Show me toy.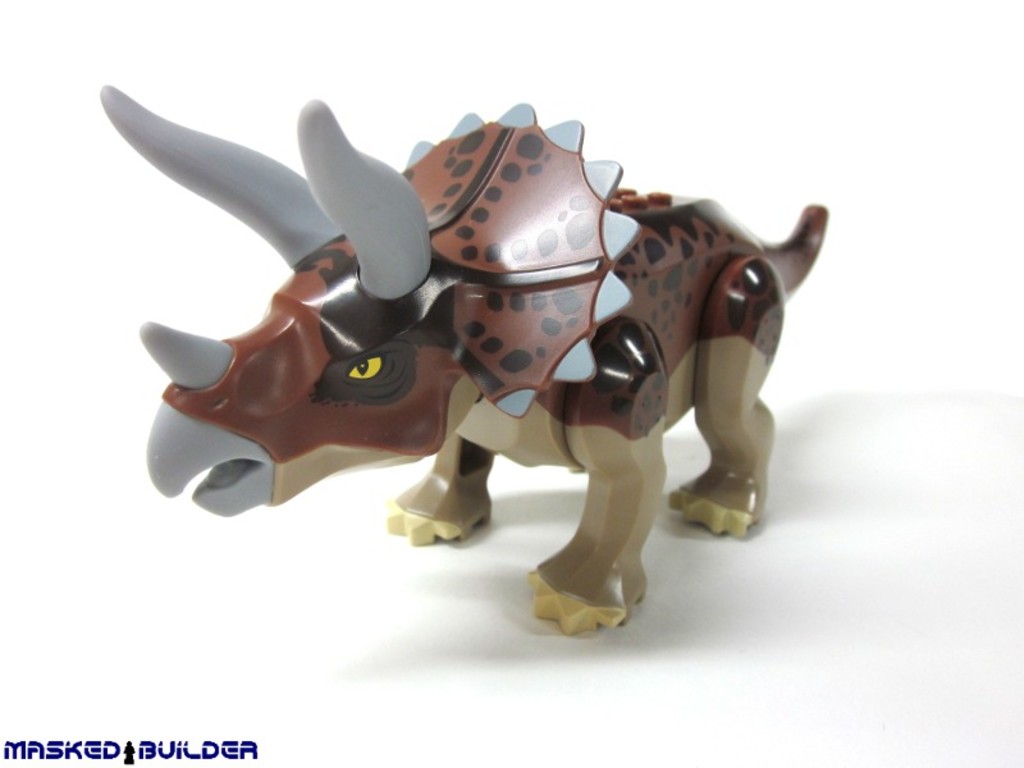
toy is here: (x1=129, y1=99, x2=849, y2=622).
